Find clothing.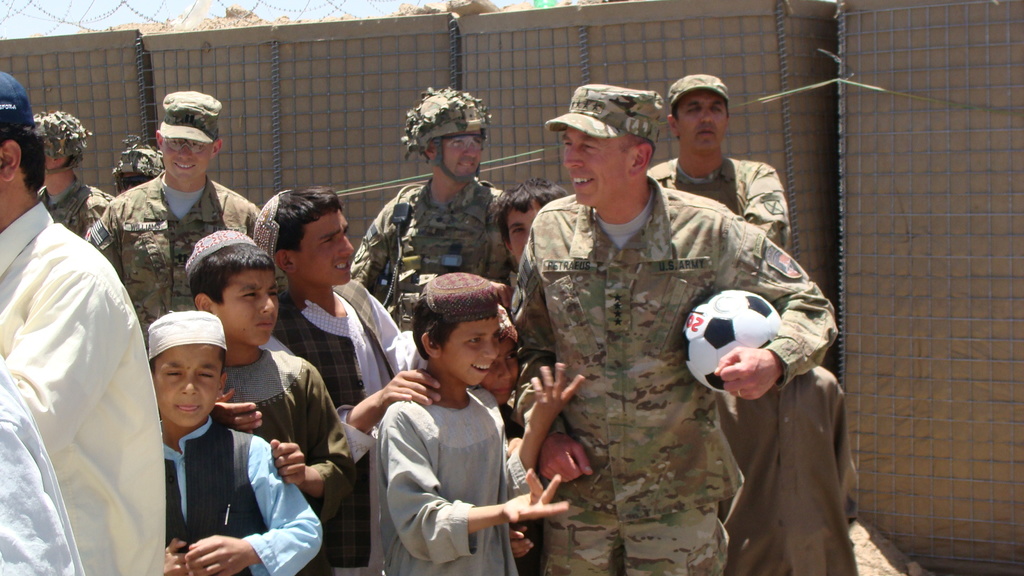
rect(406, 77, 493, 158).
